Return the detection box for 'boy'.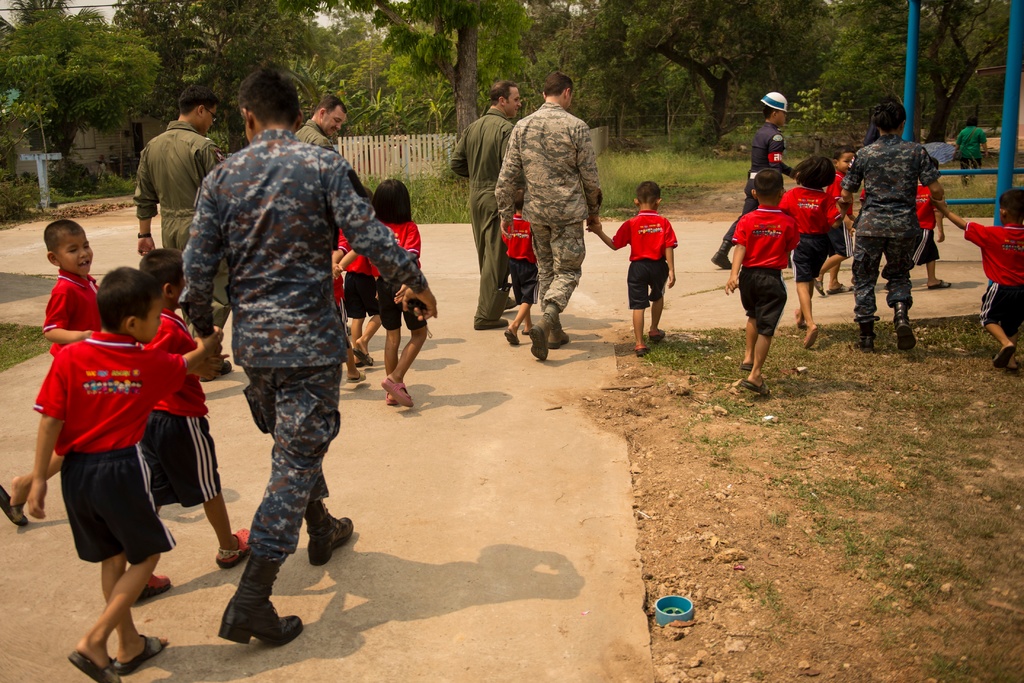
127:237:275:605.
